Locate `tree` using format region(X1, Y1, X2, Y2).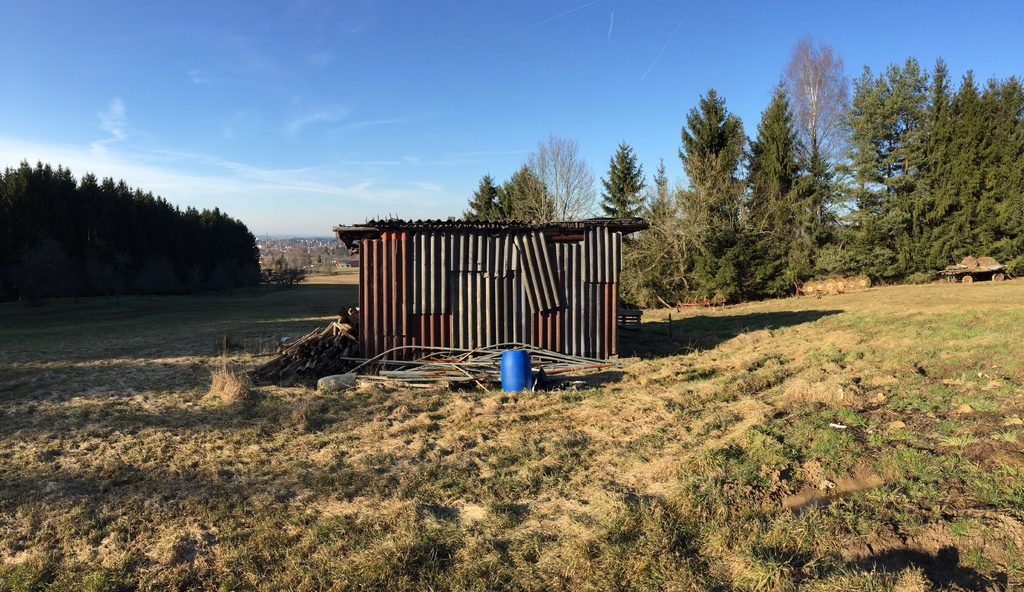
region(777, 31, 883, 246).
